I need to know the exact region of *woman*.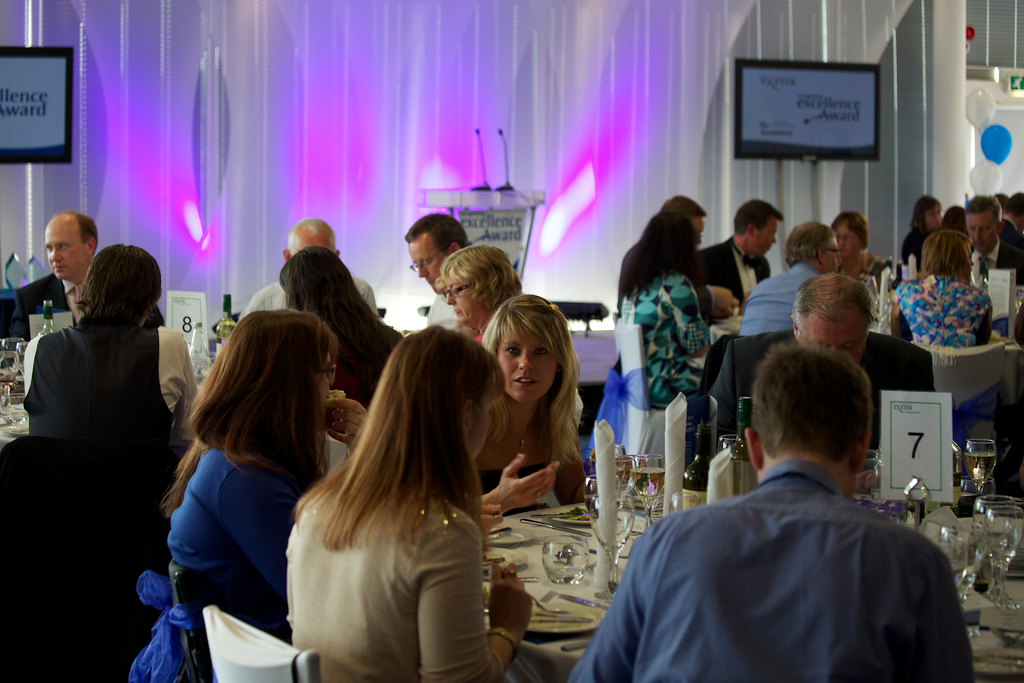
Region: [left=890, top=226, right=992, bottom=450].
